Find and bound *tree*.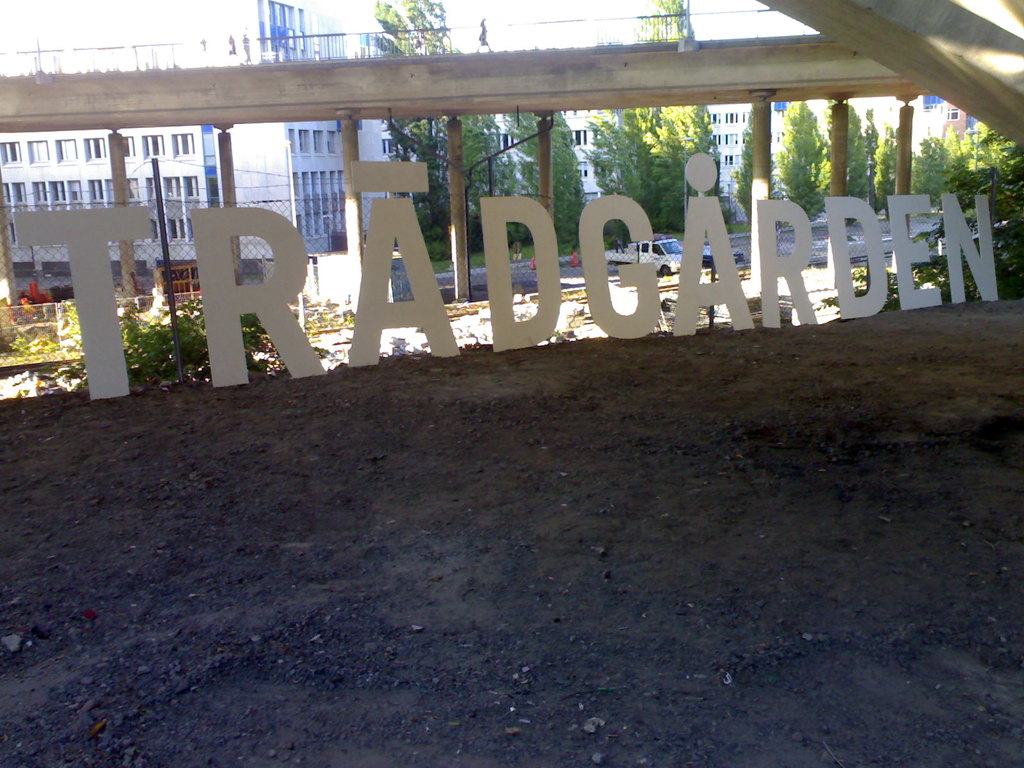
Bound: Rect(821, 104, 879, 207).
